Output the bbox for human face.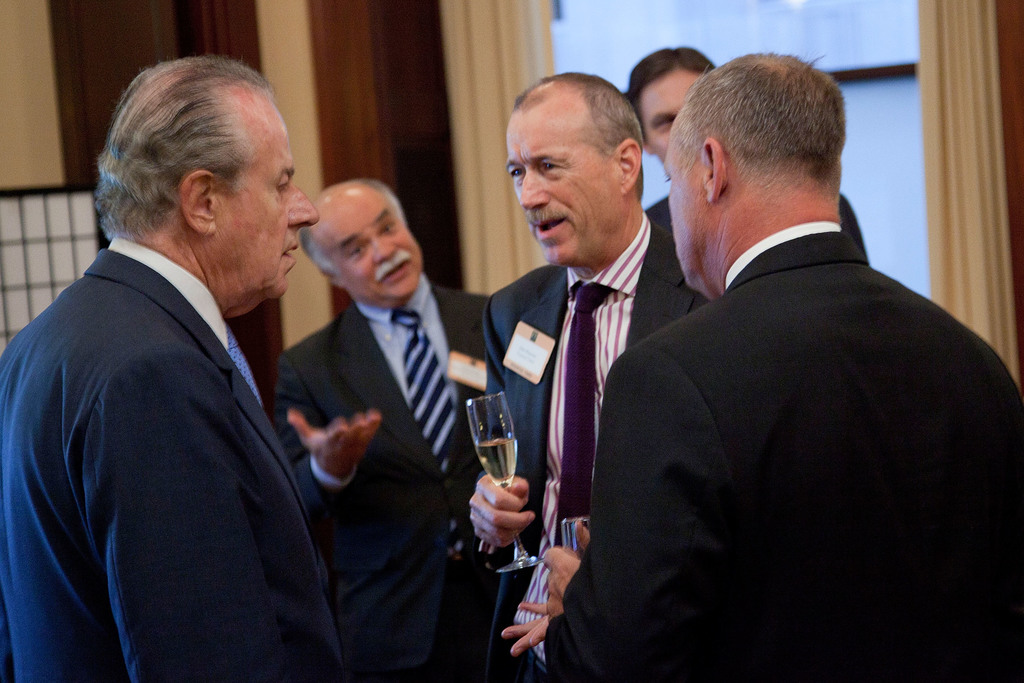
crop(330, 189, 429, 305).
